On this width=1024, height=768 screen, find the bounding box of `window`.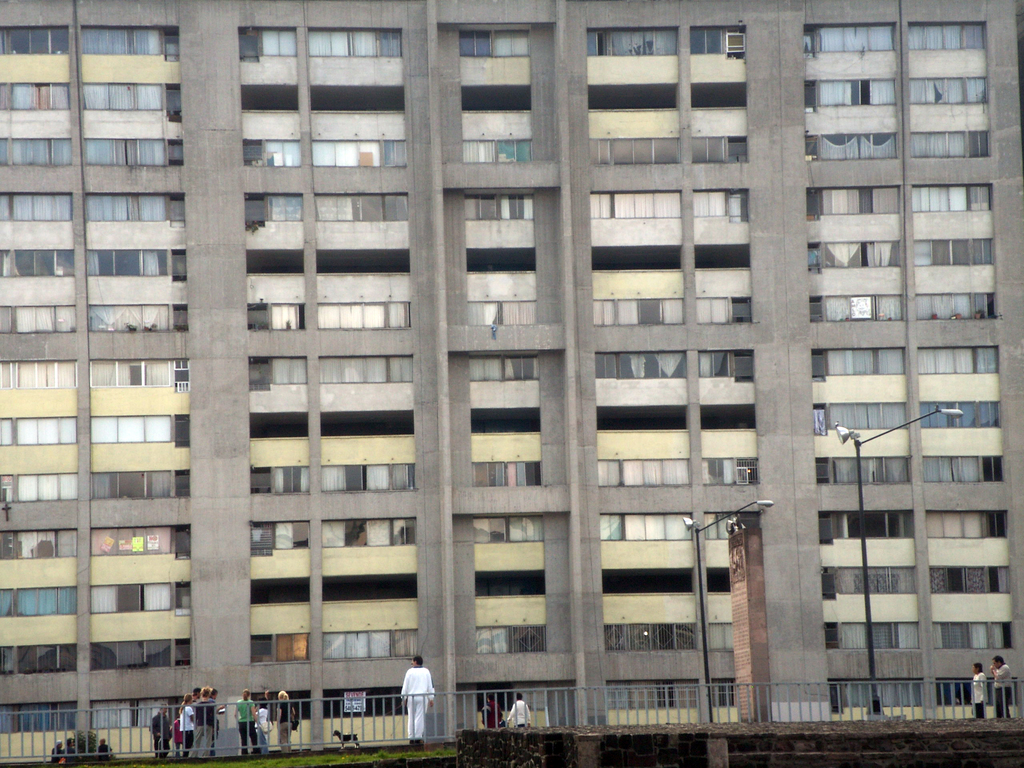
Bounding box: detection(252, 465, 310, 493).
